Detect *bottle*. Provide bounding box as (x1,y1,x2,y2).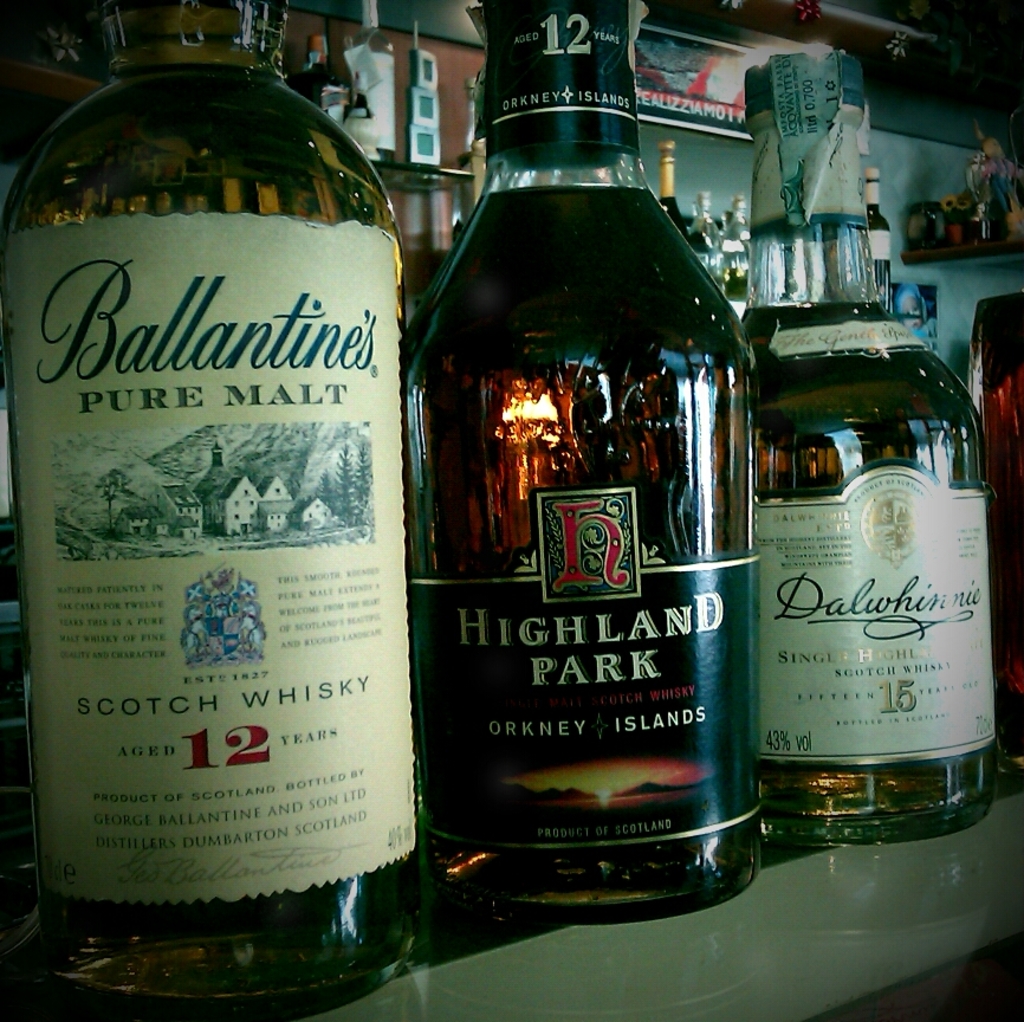
(719,195,757,270).
